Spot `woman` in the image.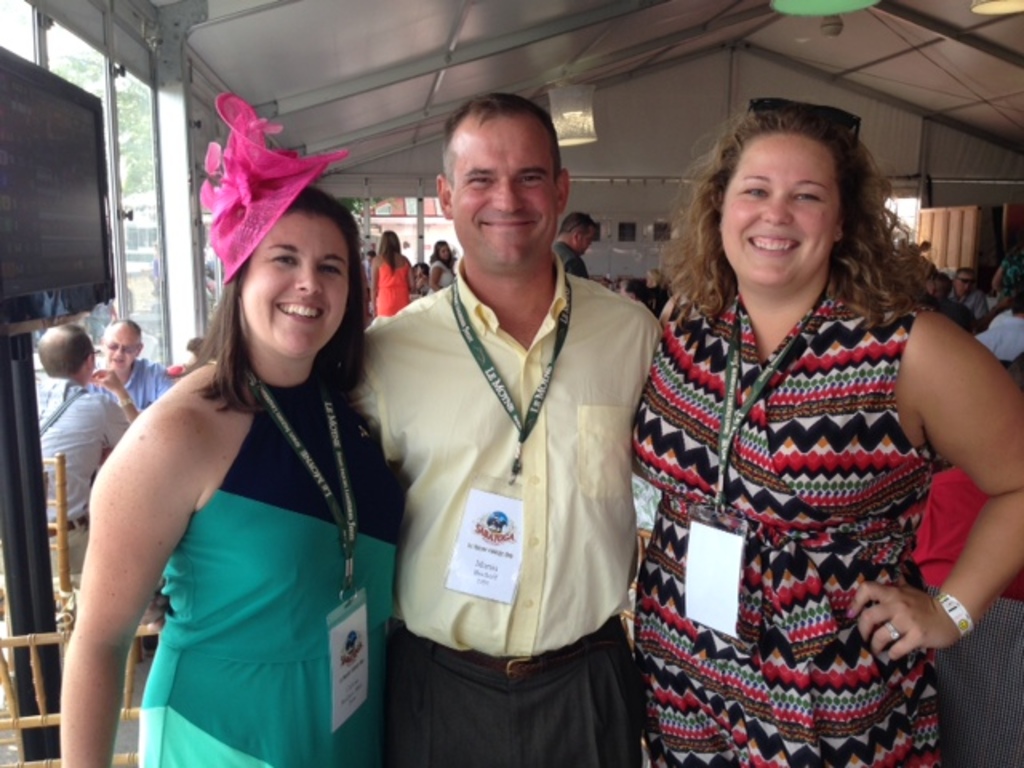
`woman` found at box=[429, 242, 458, 299].
